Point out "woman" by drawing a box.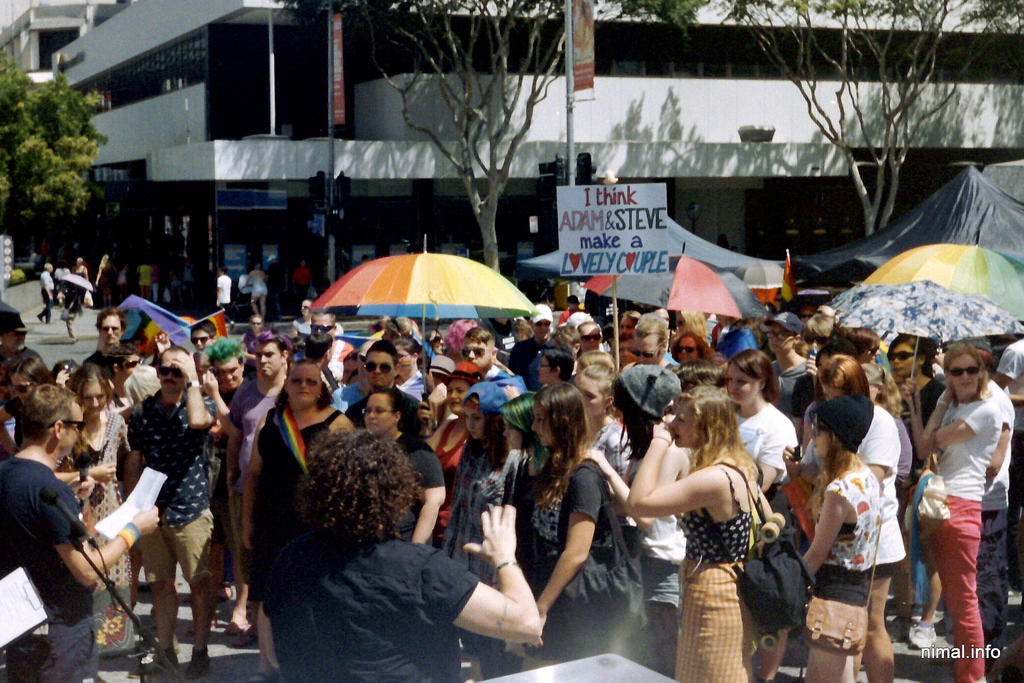
501:386:541:536.
